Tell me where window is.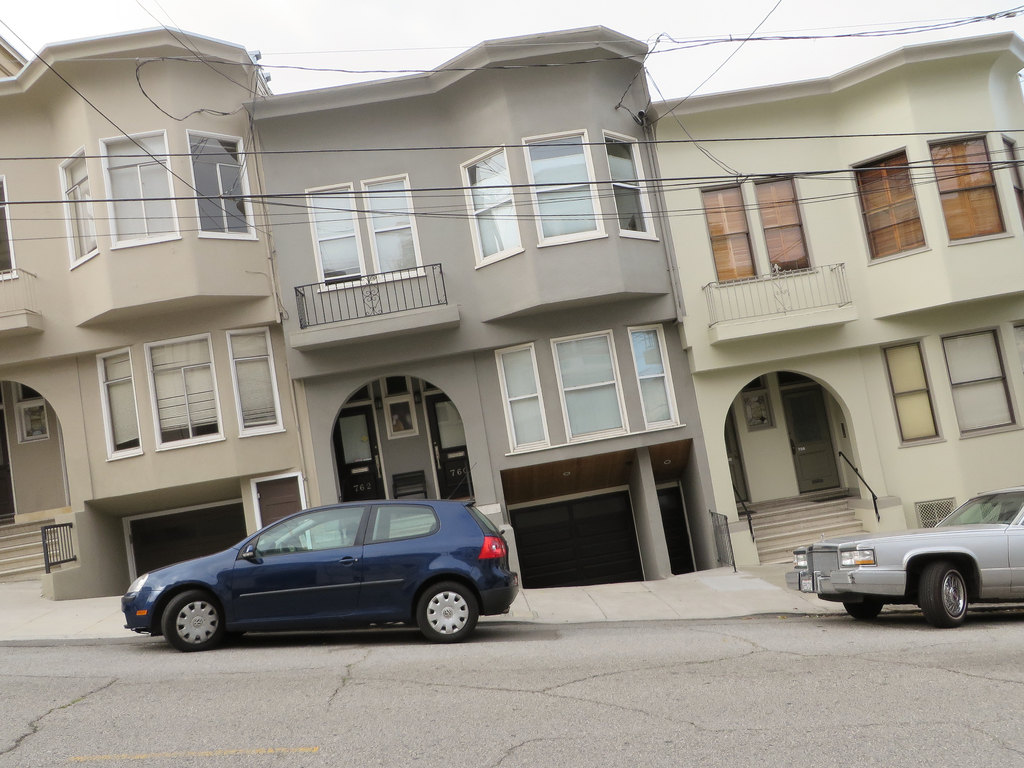
window is at bbox=[522, 130, 601, 245].
